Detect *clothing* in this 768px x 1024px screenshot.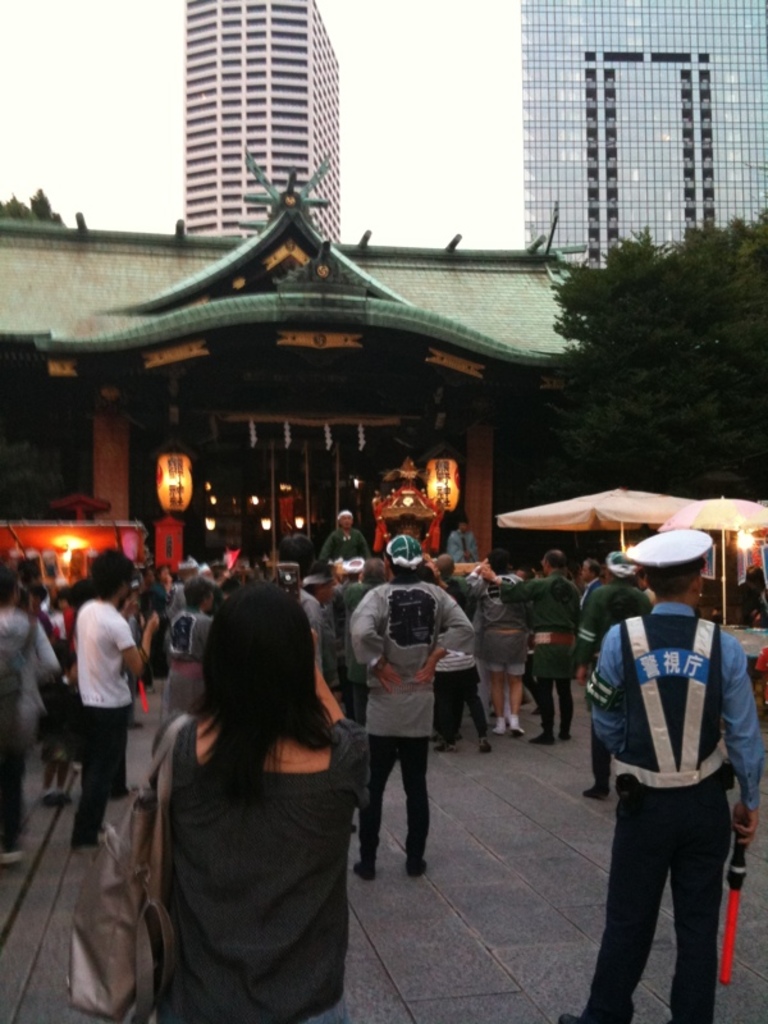
Detection: {"x1": 335, "y1": 575, "x2": 468, "y2": 861}.
